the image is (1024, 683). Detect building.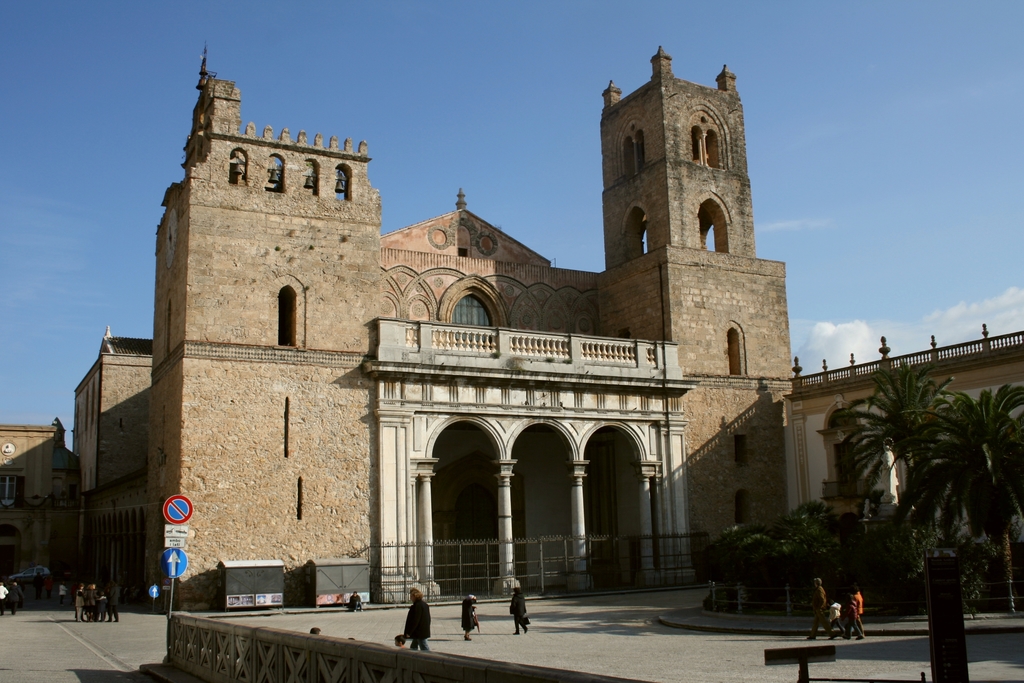
Detection: [0, 42, 1023, 613].
